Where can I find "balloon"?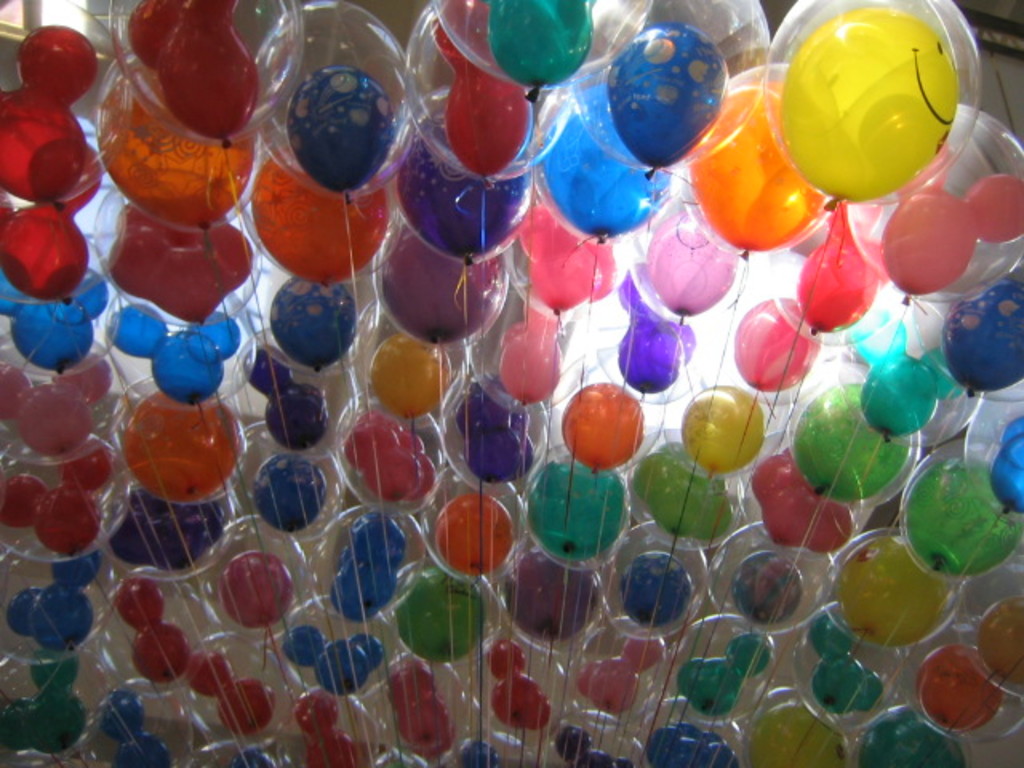
You can find it at 0, 331, 128, 462.
